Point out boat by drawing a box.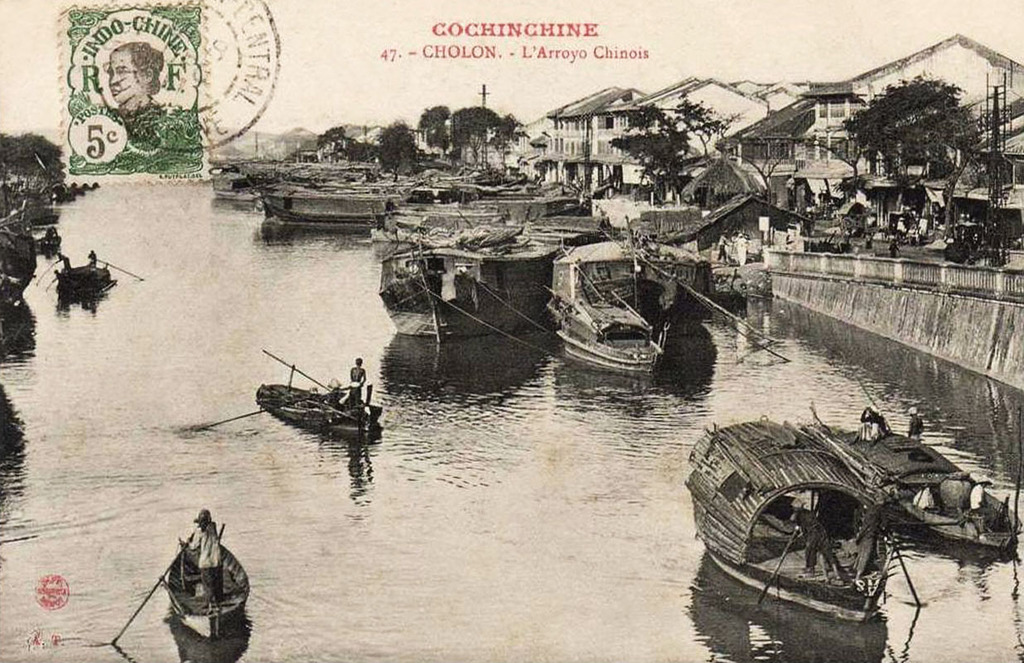
x1=53 y1=265 x2=116 y2=293.
